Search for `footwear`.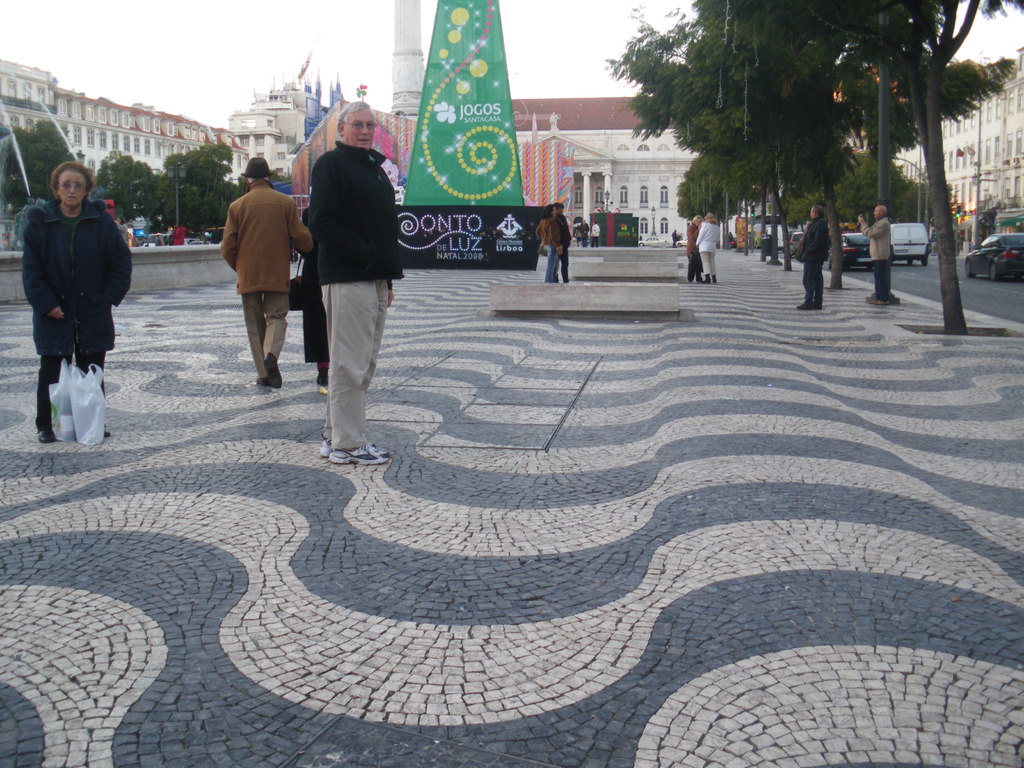
Found at <region>36, 430, 52, 445</region>.
